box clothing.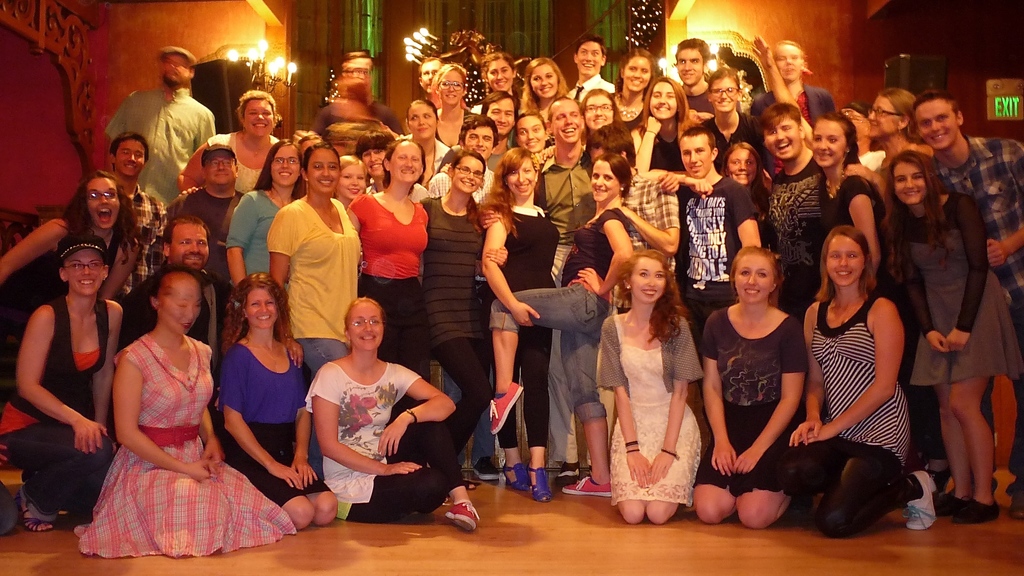
<box>896,182,1015,393</box>.
